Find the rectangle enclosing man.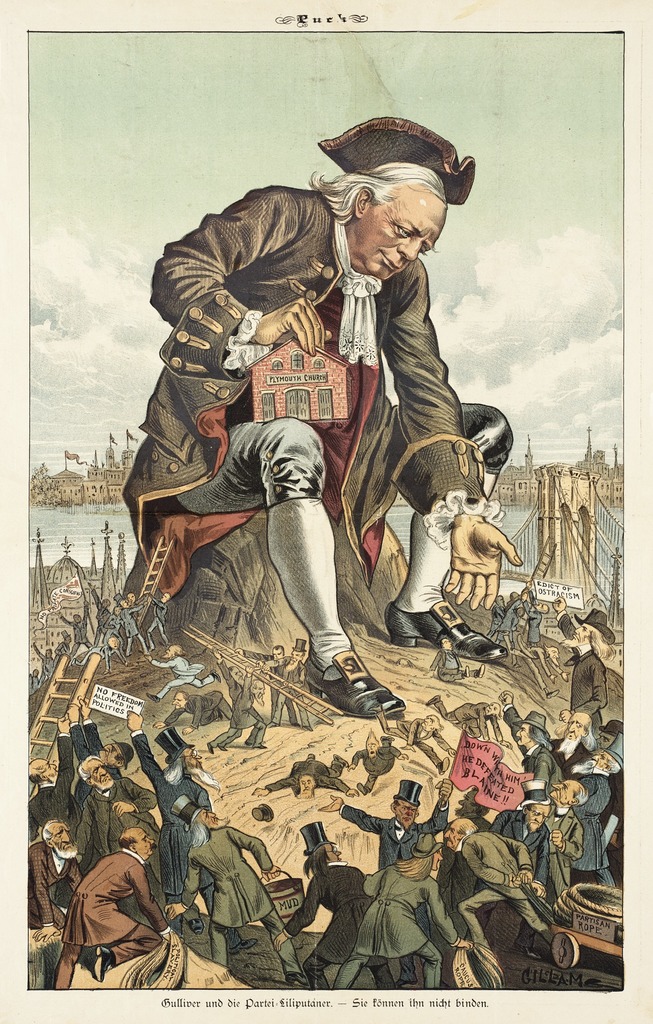
x1=58 y1=596 x2=90 y2=660.
